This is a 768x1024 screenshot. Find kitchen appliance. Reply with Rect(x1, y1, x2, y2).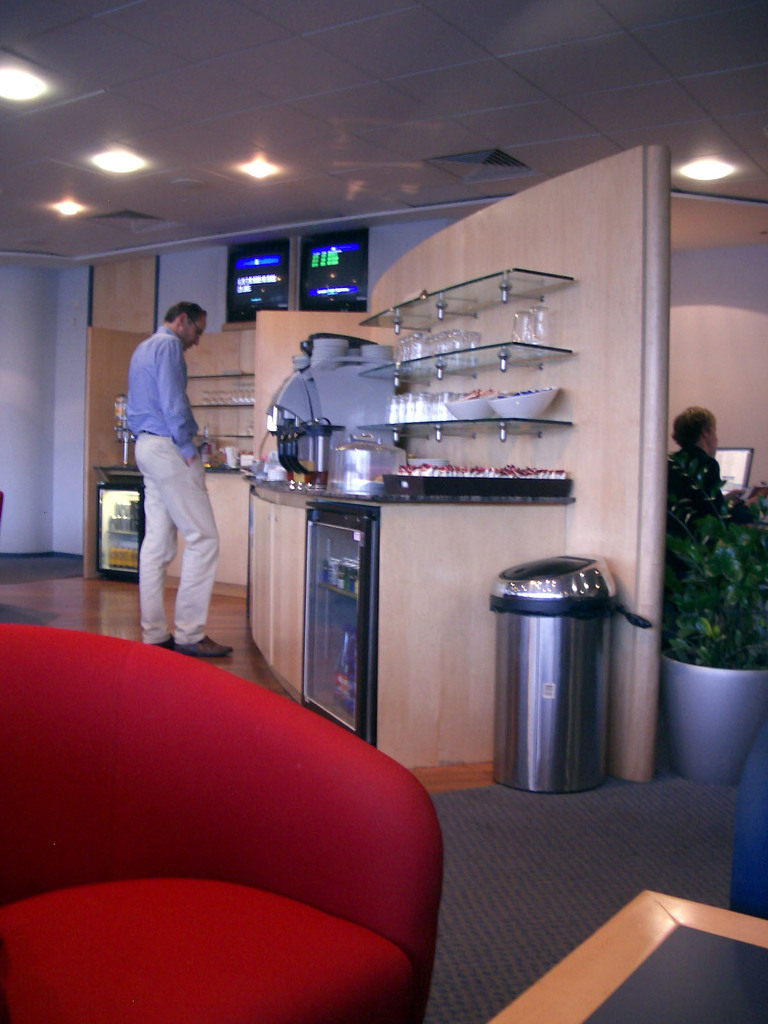
Rect(447, 385, 493, 419).
